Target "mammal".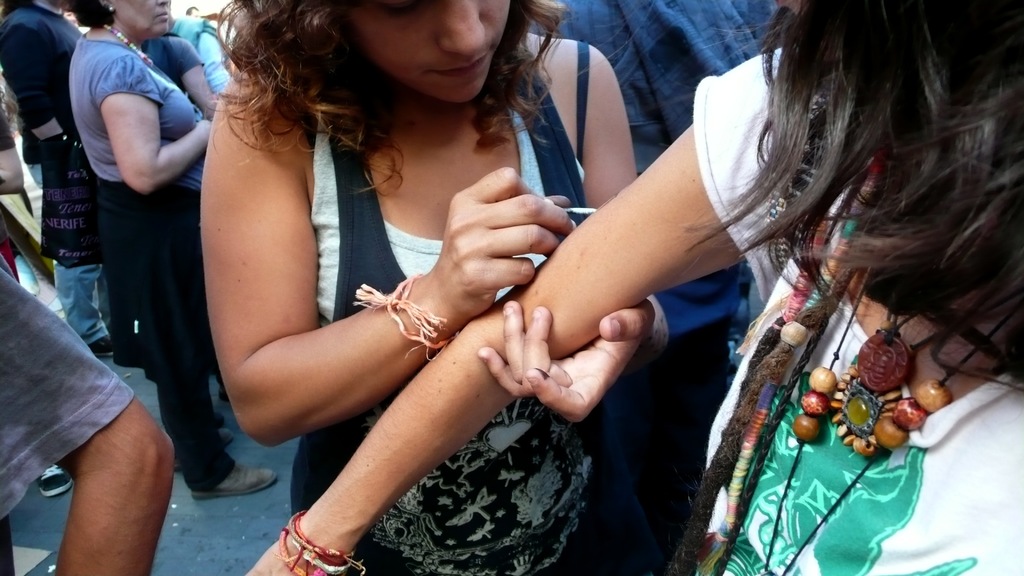
Target region: [138, 31, 218, 127].
